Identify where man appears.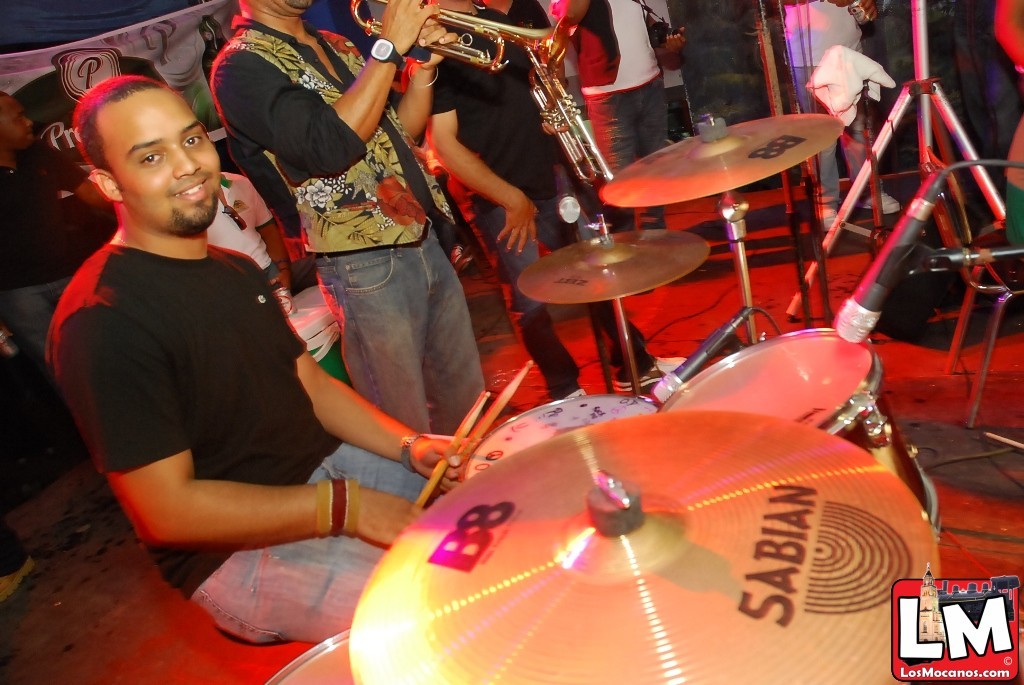
Appears at 771 0 900 232.
